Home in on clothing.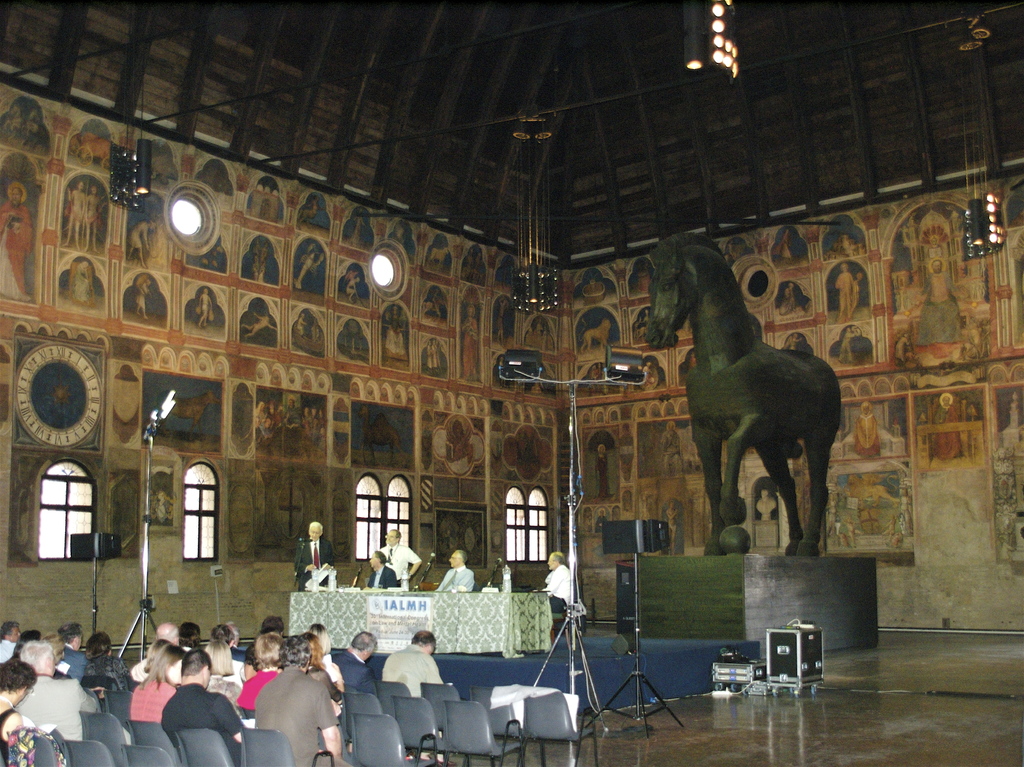
Homed in at region(427, 289, 442, 309).
